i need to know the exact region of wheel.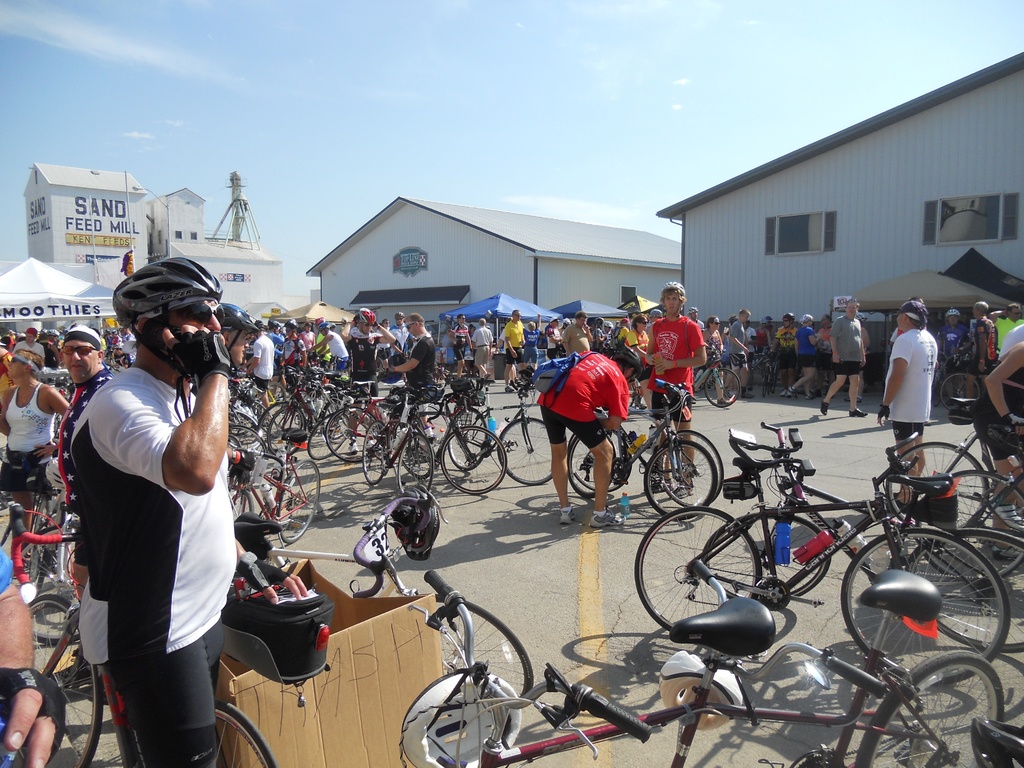
Region: select_region(929, 374, 941, 406).
